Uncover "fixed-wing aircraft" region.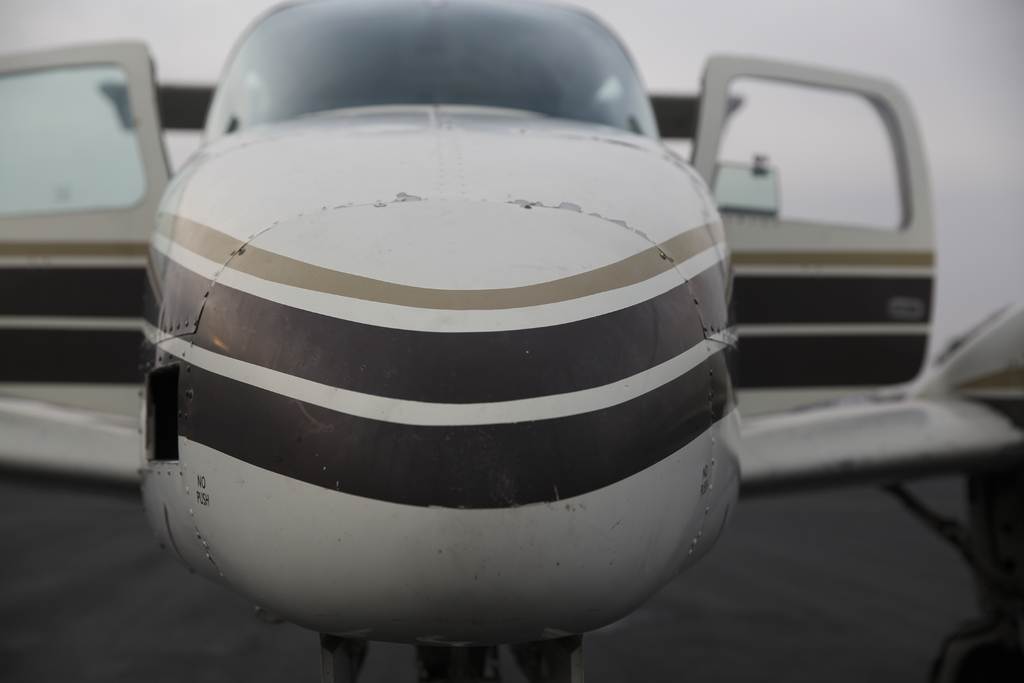
Uncovered: BBox(0, 0, 1023, 682).
